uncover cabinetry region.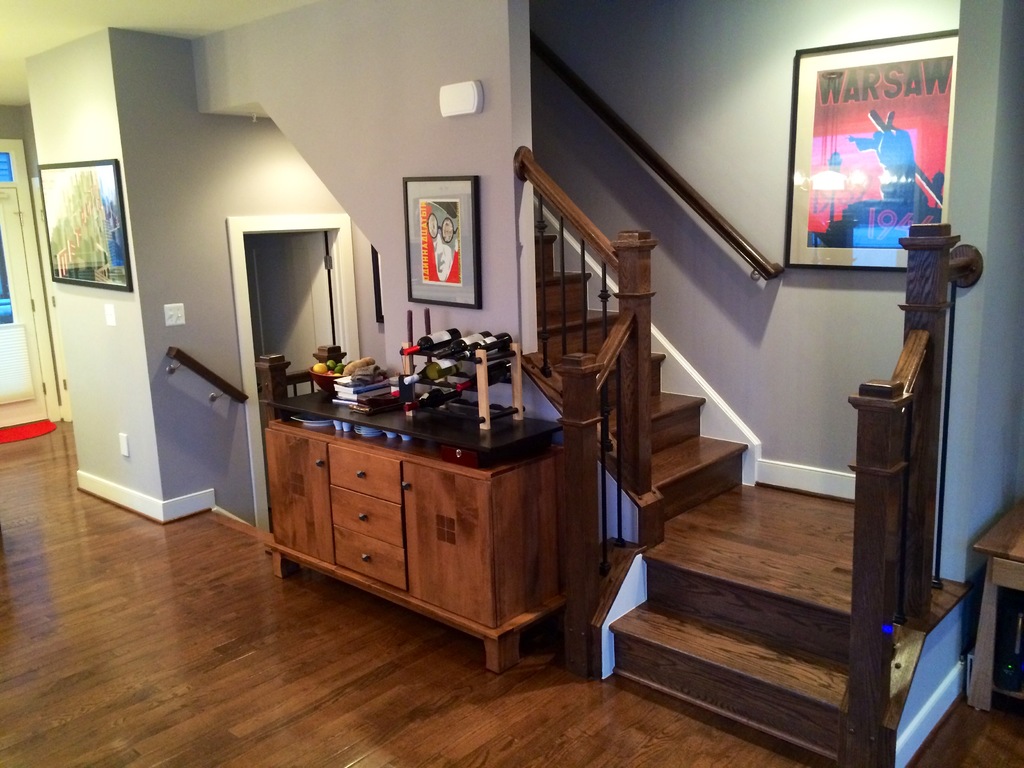
Uncovered: {"x1": 262, "y1": 380, "x2": 586, "y2": 673}.
